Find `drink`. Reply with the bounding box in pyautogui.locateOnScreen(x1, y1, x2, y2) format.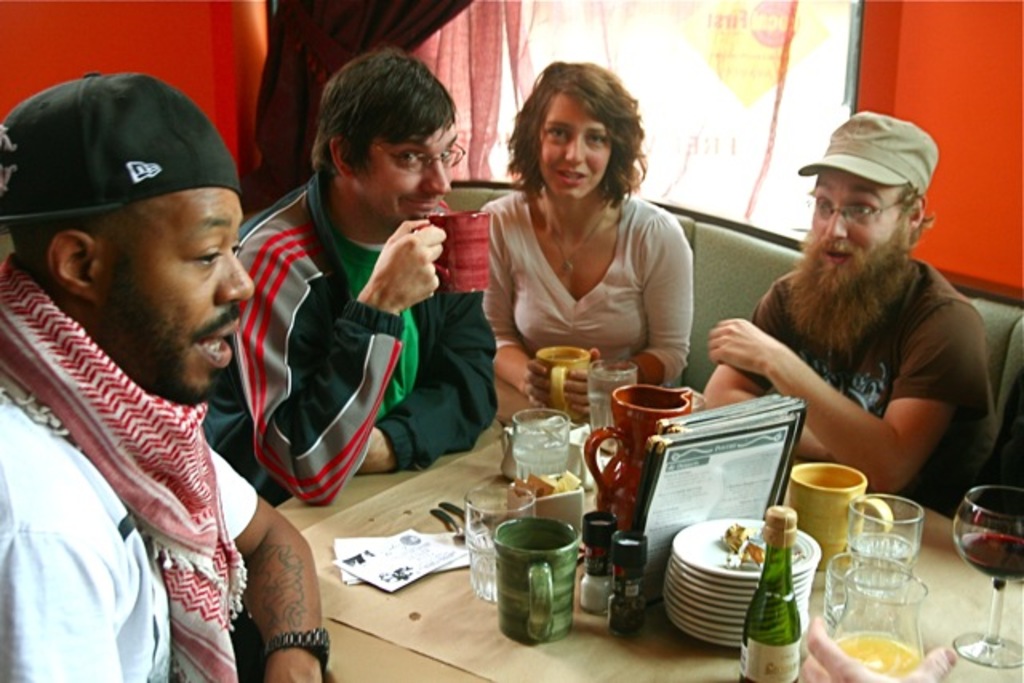
pyautogui.locateOnScreen(842, 633, 915, 673).
